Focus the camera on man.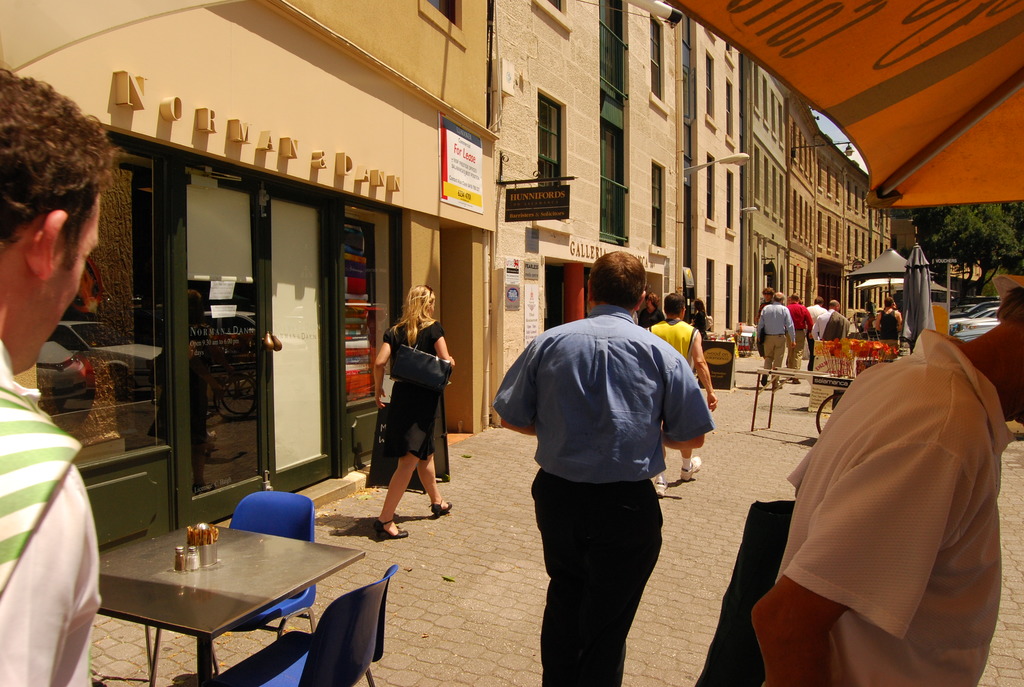
Focus region: x1=758 y1=292 x2=796 y2=392.
